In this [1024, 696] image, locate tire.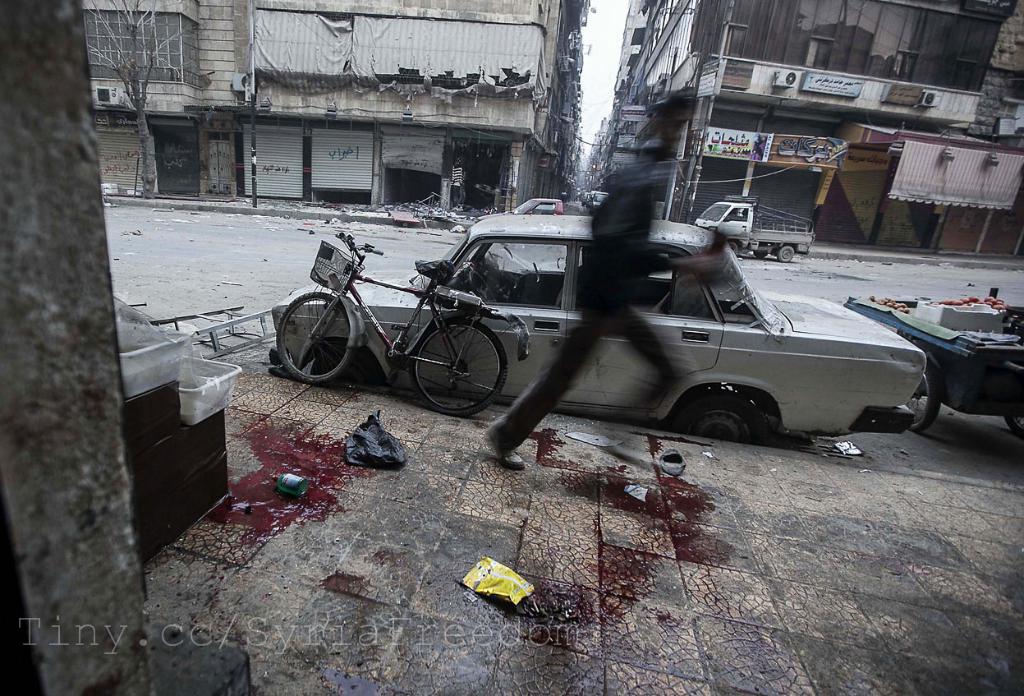
Bounding box: (1004,411,1023,432).
